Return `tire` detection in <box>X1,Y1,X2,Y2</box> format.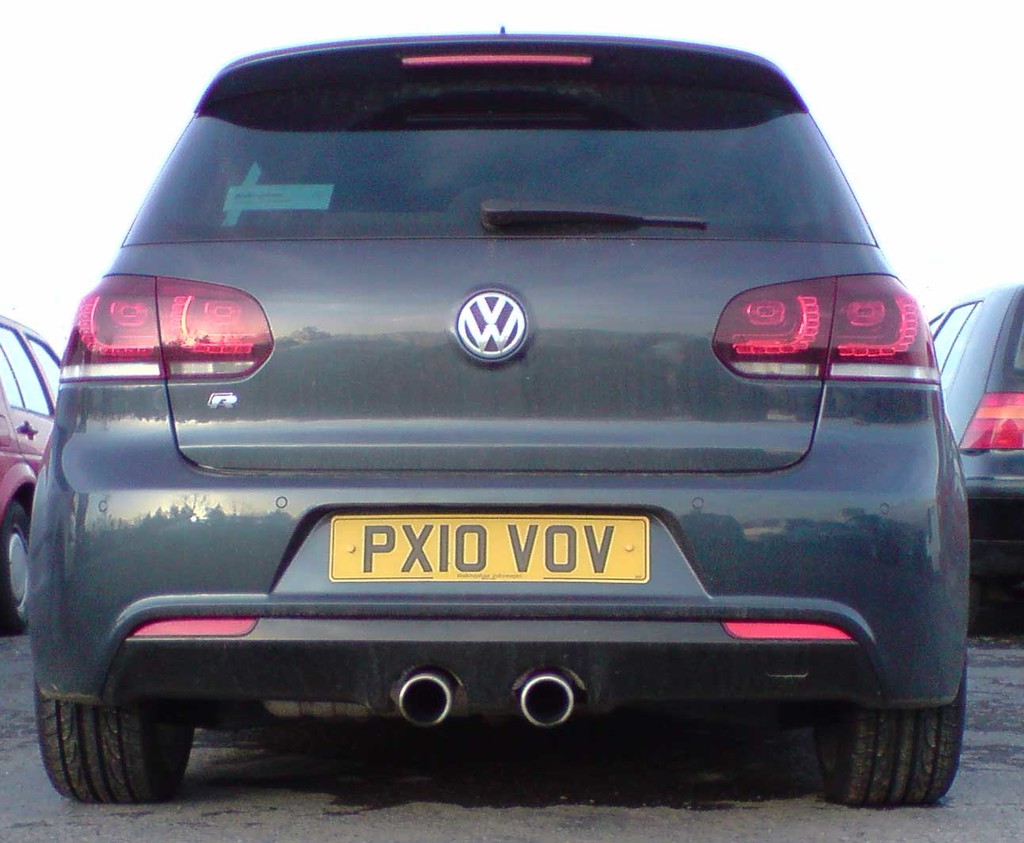
<box>34,684,203,800</box>.
